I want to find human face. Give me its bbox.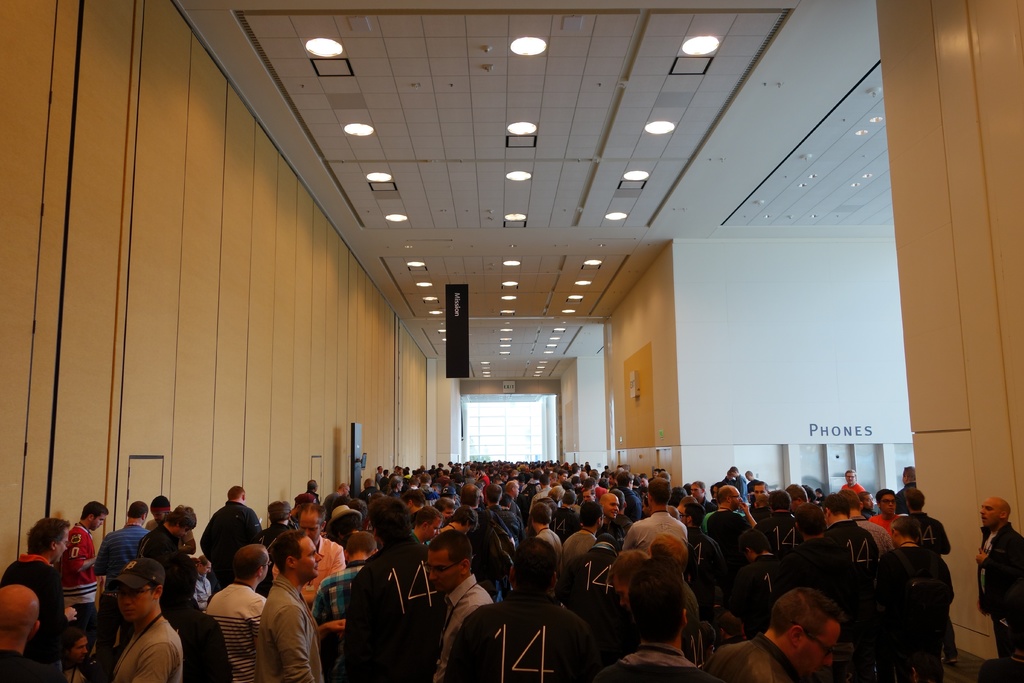
732, 484, 744, 507.
